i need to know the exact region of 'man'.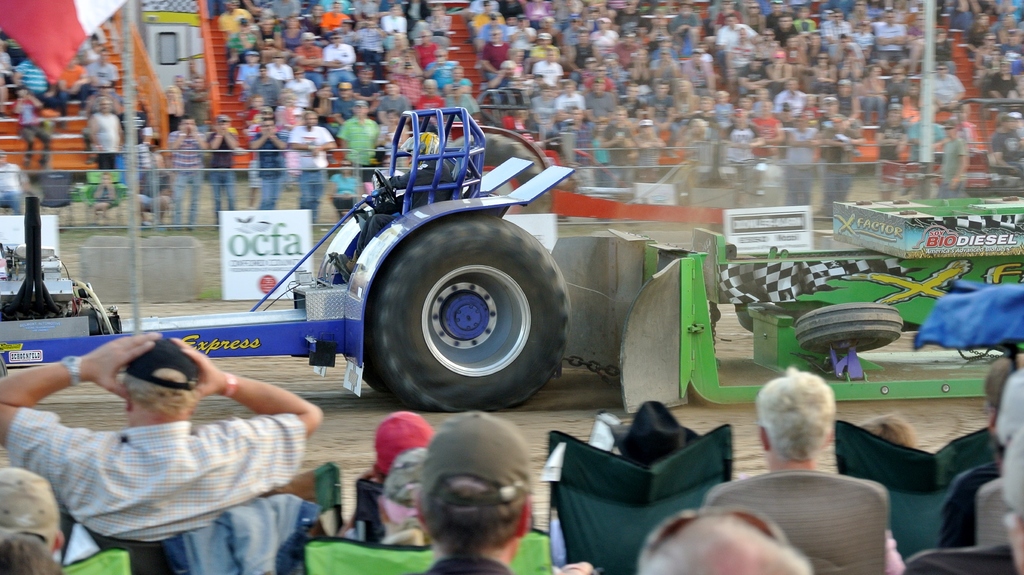
Region: <box>163,102,218,232</box>.
